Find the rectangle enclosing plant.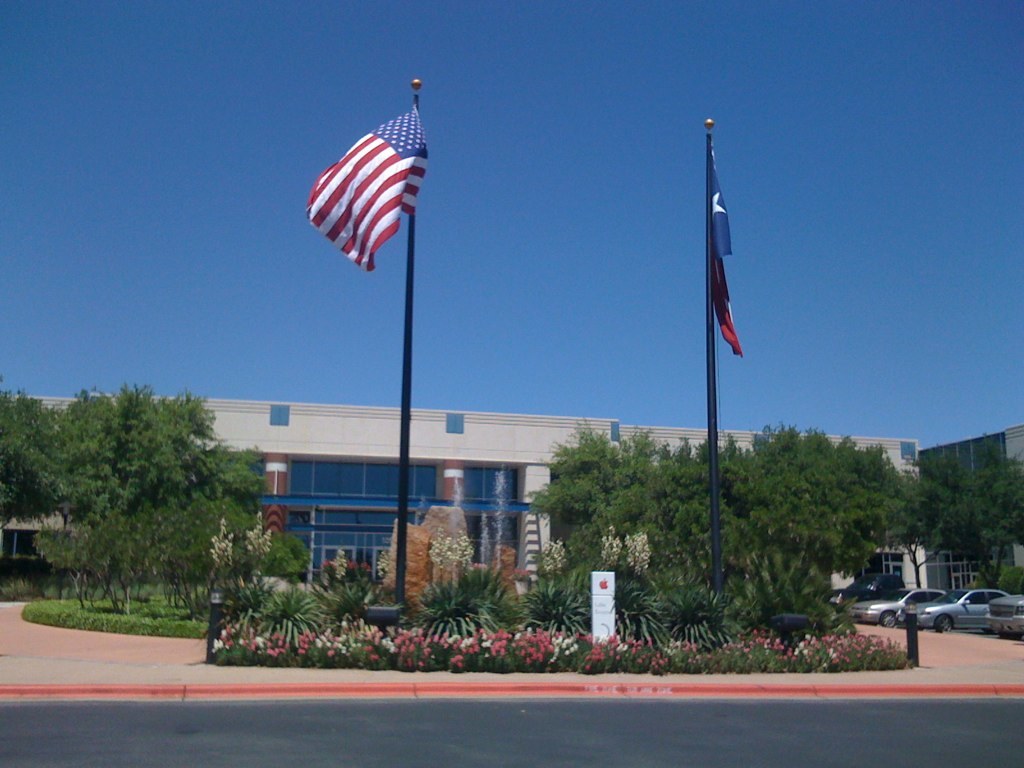
<region>410, 562, 505, 647</region>.
